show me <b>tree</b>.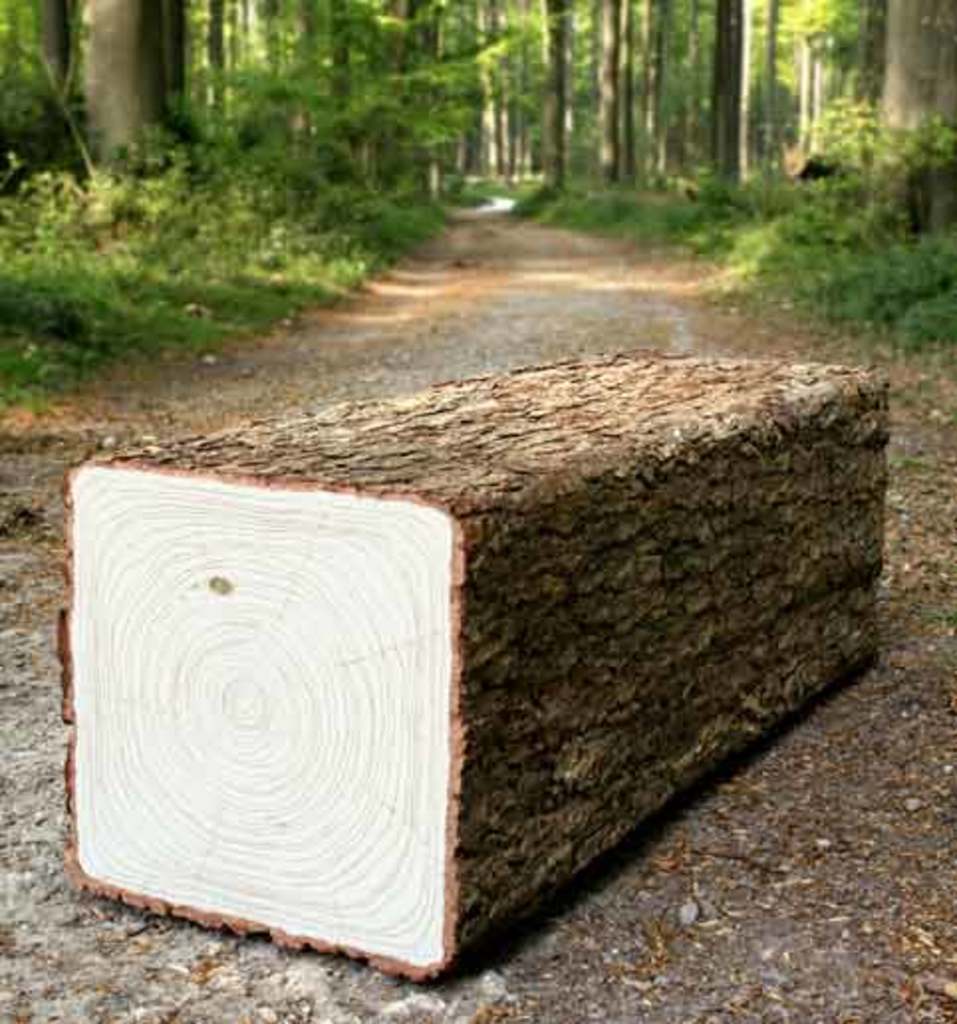
<b>tree</b> is here: crop(639, 0, 695, 137).
